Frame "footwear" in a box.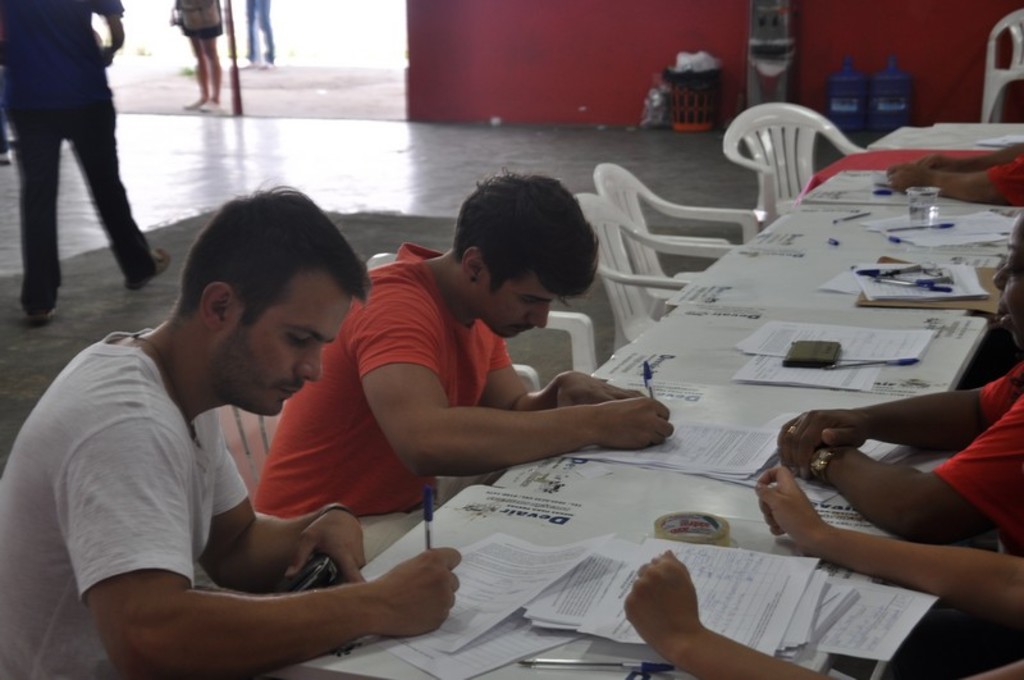
region(125, 246, 168, 288).
